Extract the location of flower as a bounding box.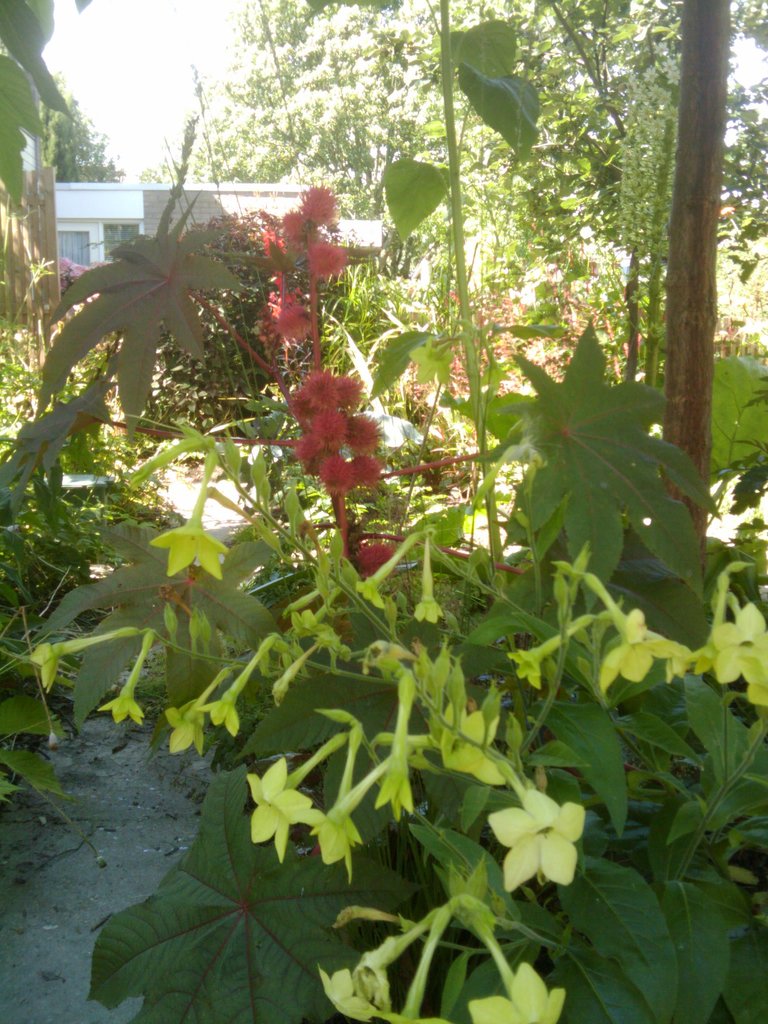
(x1=266, y1=638, x2=316, y2=673).
